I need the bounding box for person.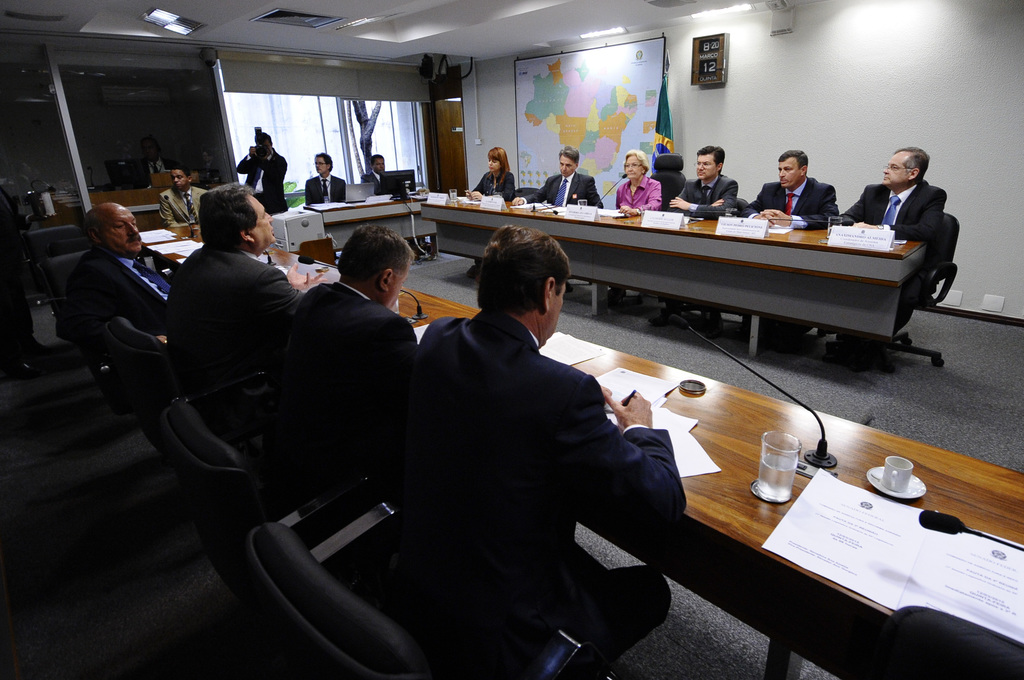
Here it is: [x1=828, y1=146, x2=949, y2=364].
